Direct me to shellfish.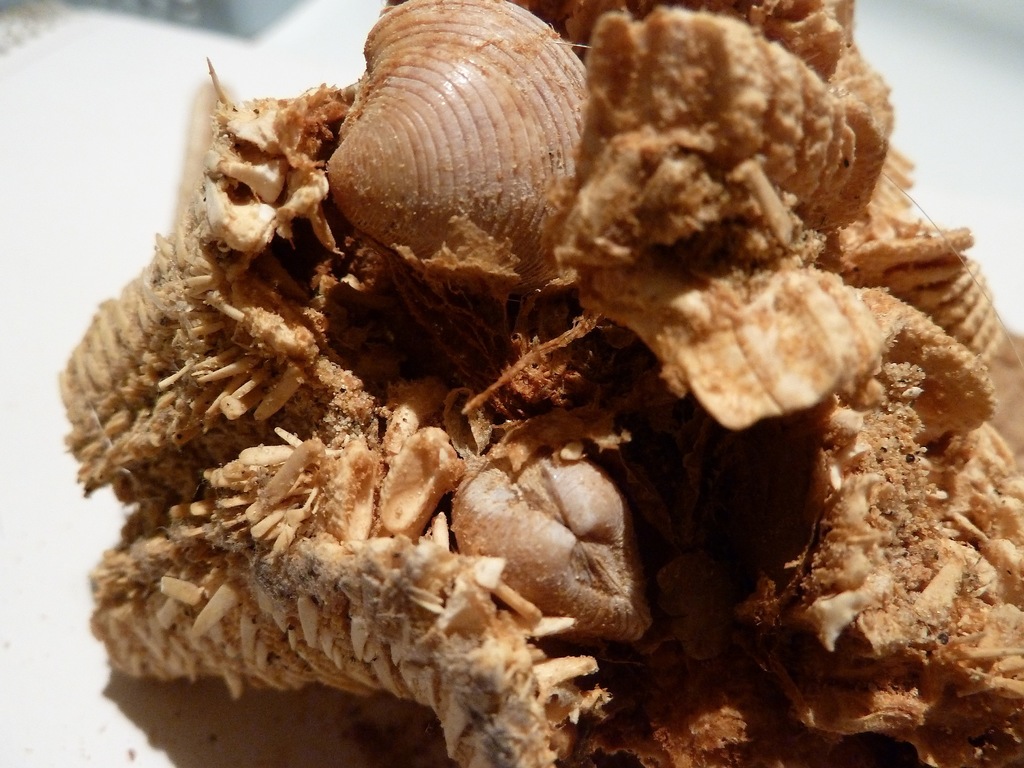
Direction: [324, 0, 596, 298].
